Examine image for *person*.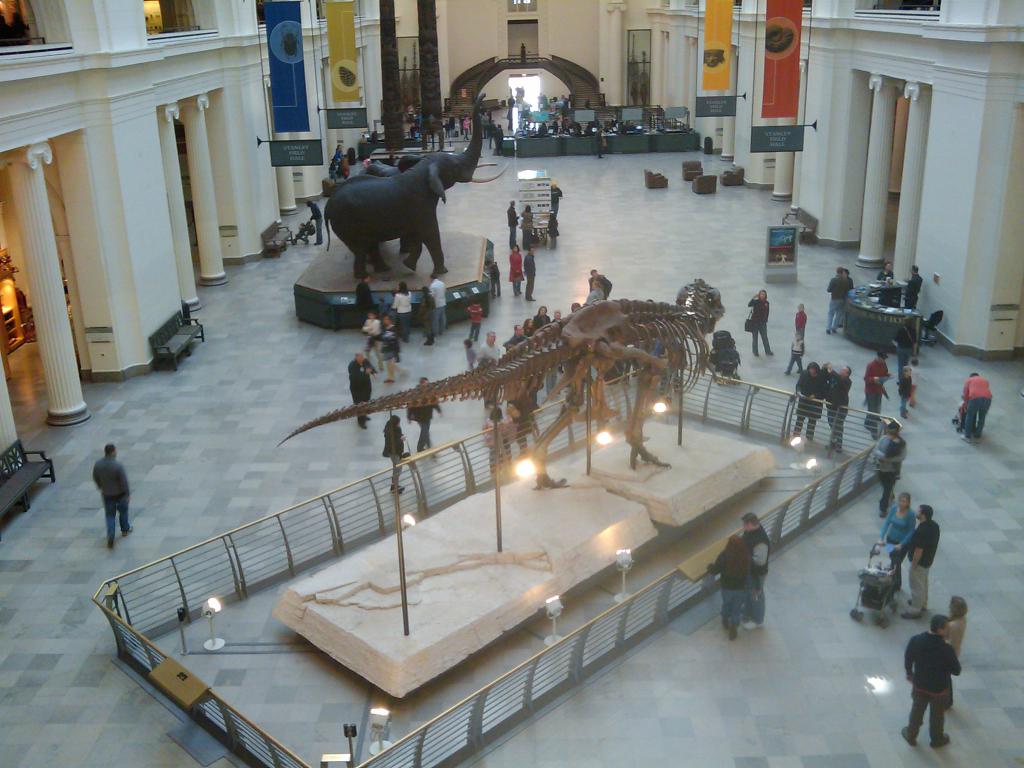
Examination result: select_region(963, 373, 992, 444).
